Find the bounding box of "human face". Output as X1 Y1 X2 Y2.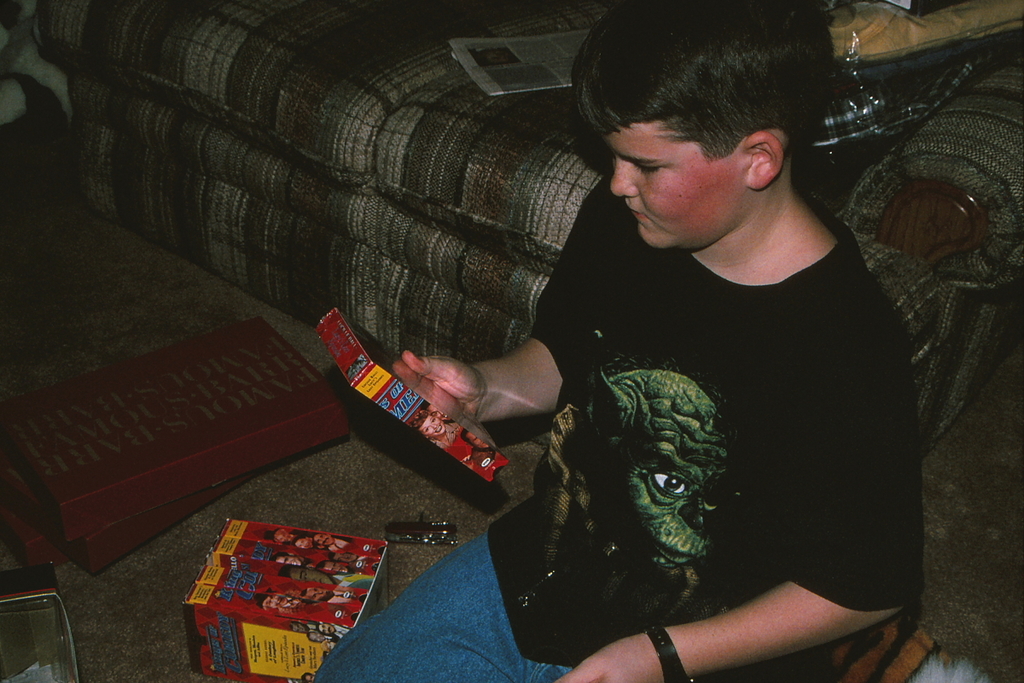
465 431 489 447.
